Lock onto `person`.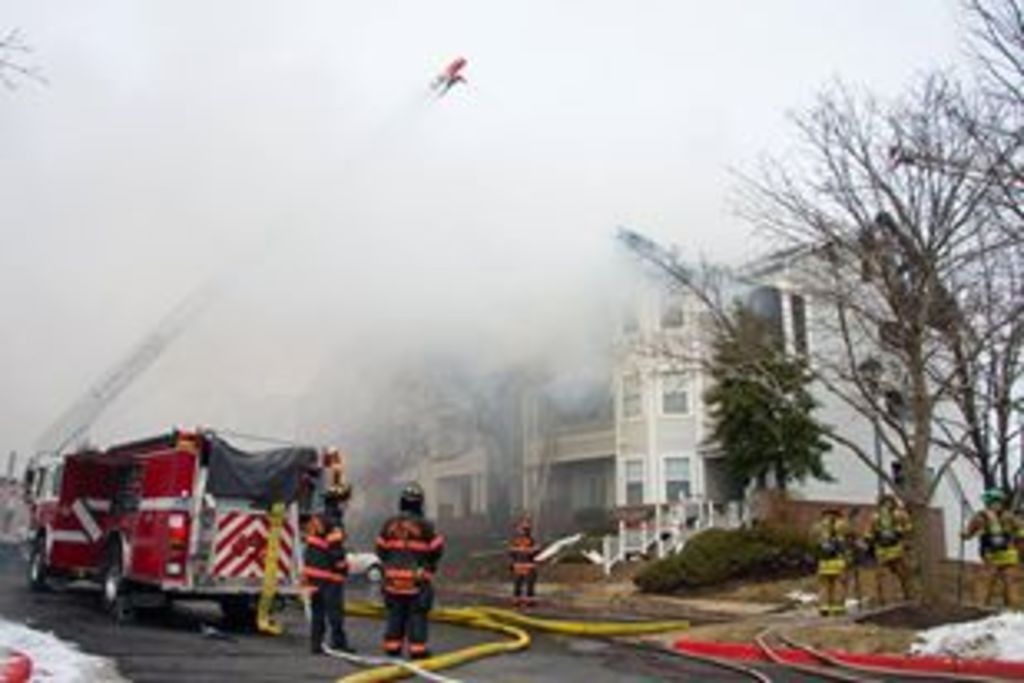
Locked: 805,507,855,620.
